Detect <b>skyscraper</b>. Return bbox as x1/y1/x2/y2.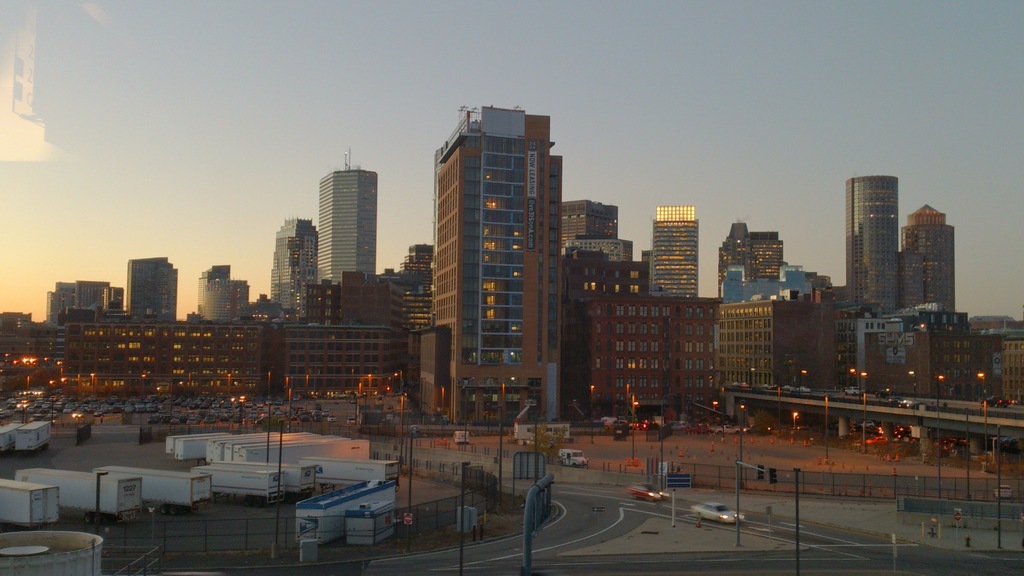
118/251/184/322.
